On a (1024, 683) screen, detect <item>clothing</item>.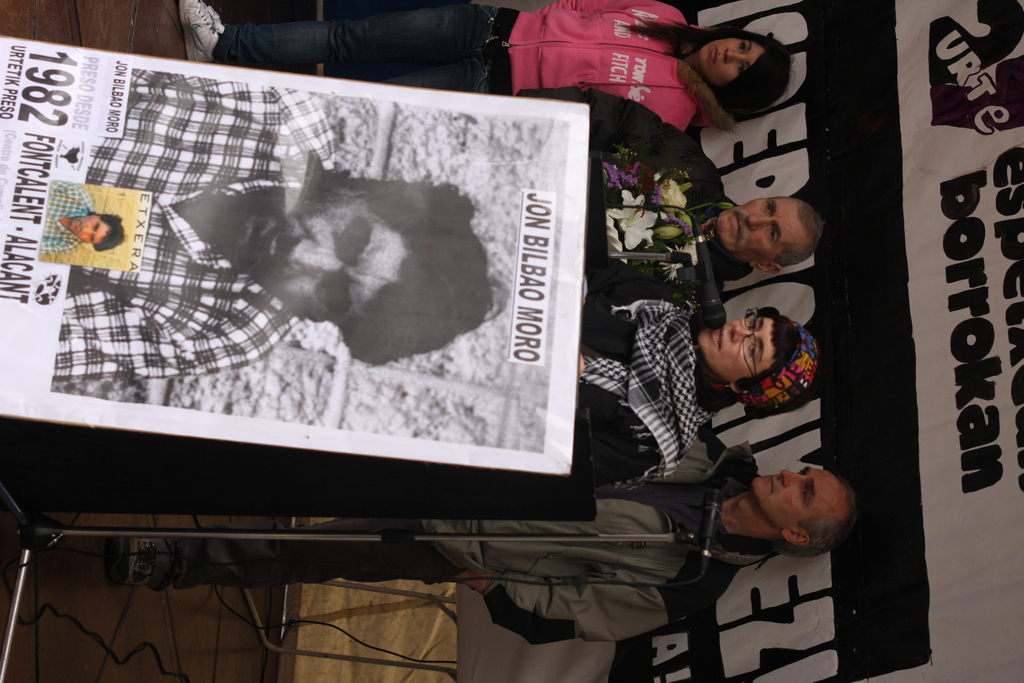
bbox(579, 306, 720, 493).
